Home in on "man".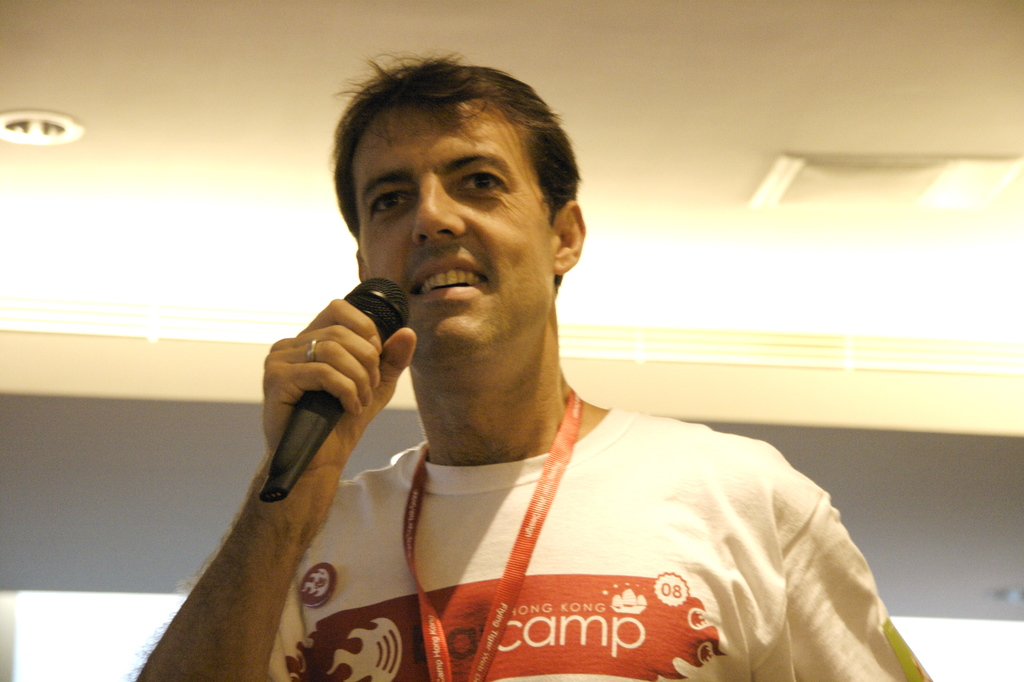
Homed in at <region>176, 68, 900, 672</region>.
